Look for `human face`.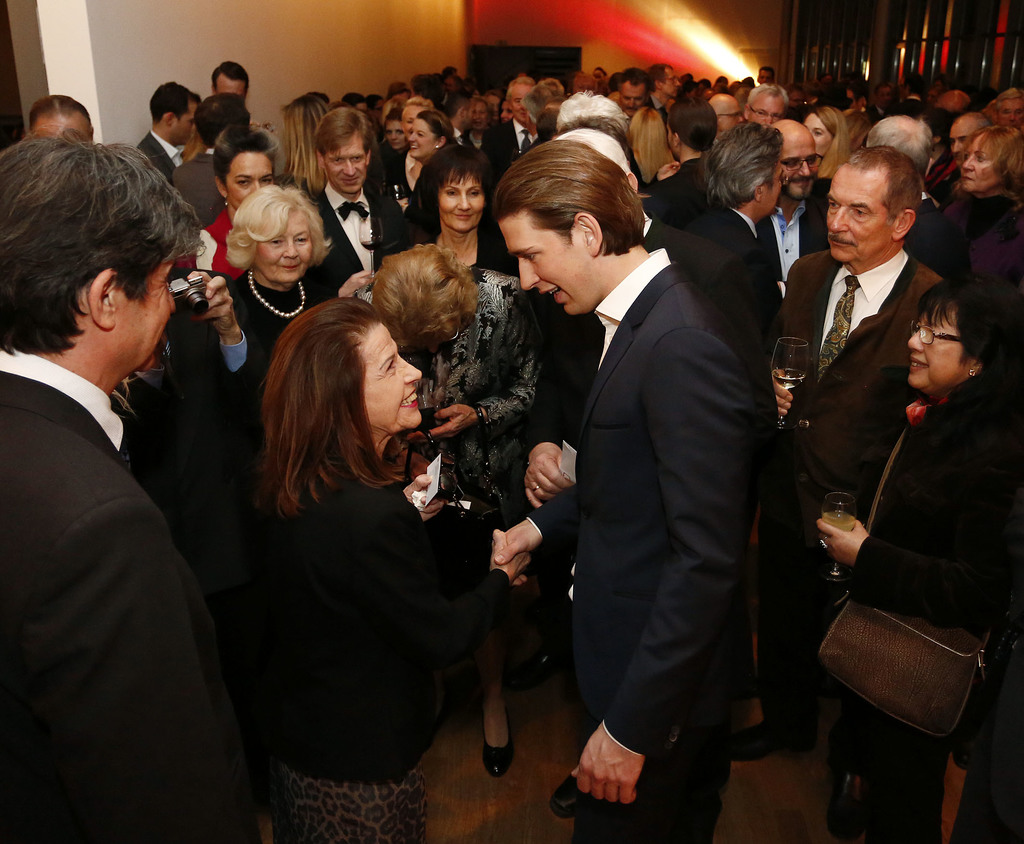
Found: Rect(495, 220, 586, 321).
